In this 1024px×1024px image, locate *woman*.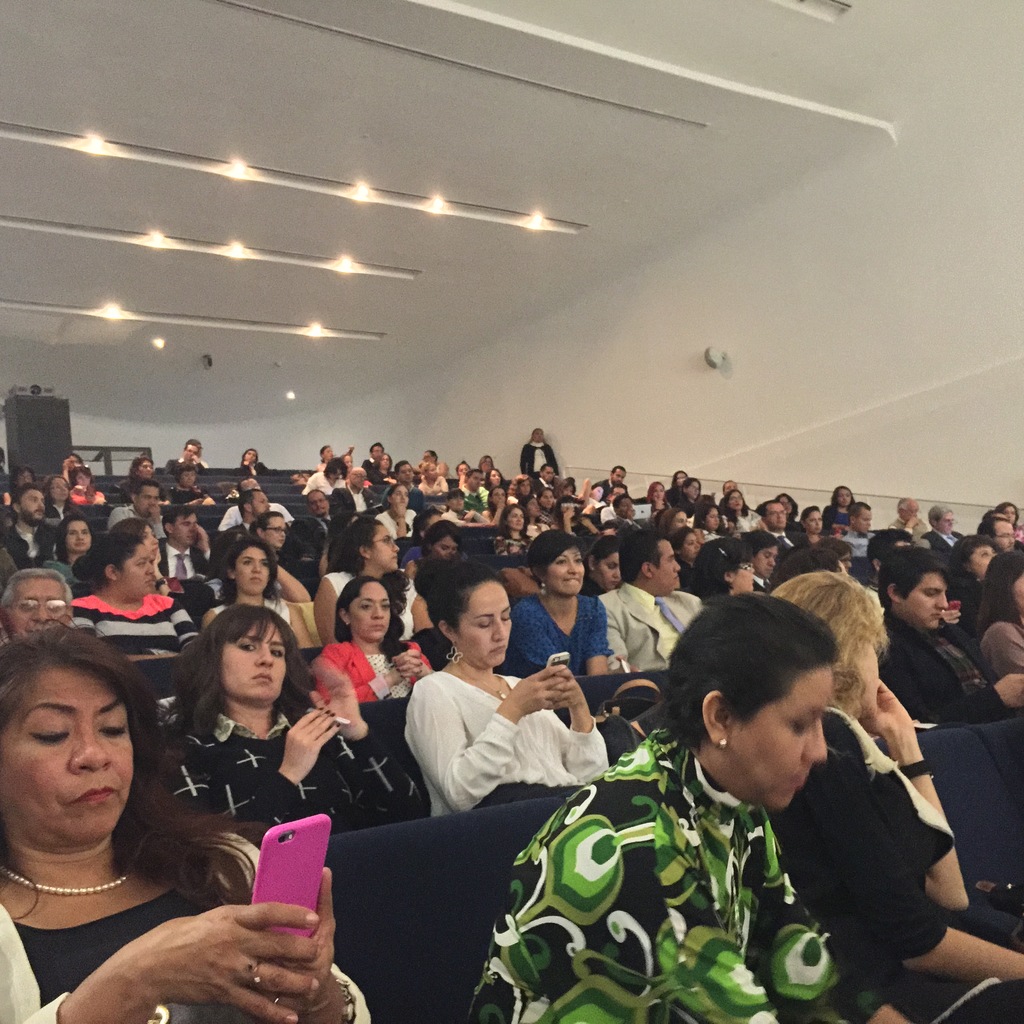
Bounding box: box(483, 468, 511, 495).
